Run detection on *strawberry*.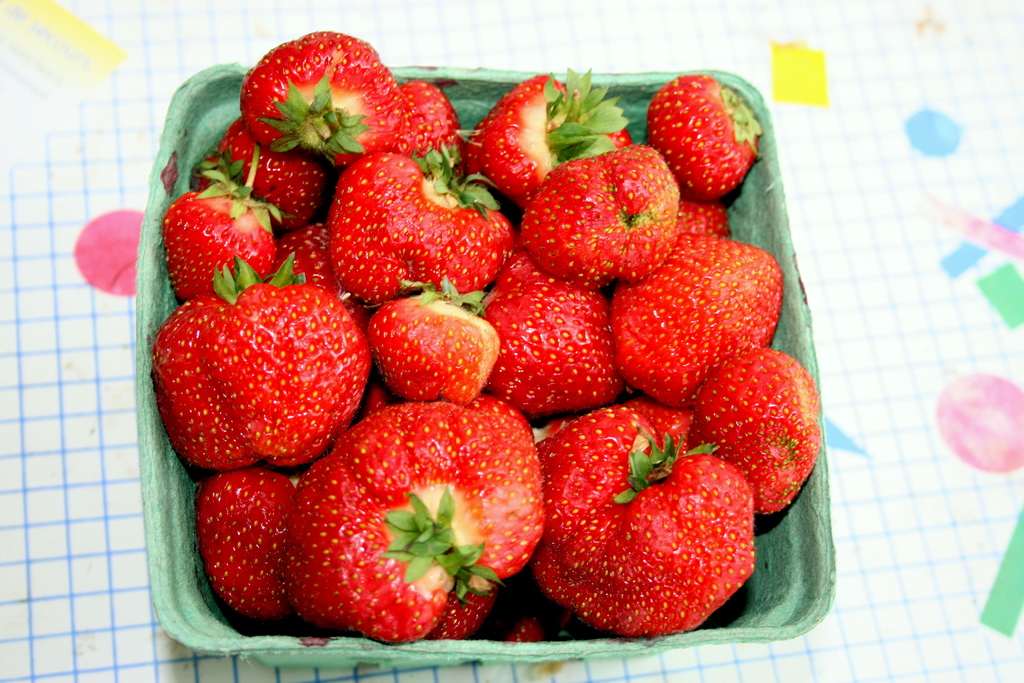
Result: crop(605, 230, 782, 406).
